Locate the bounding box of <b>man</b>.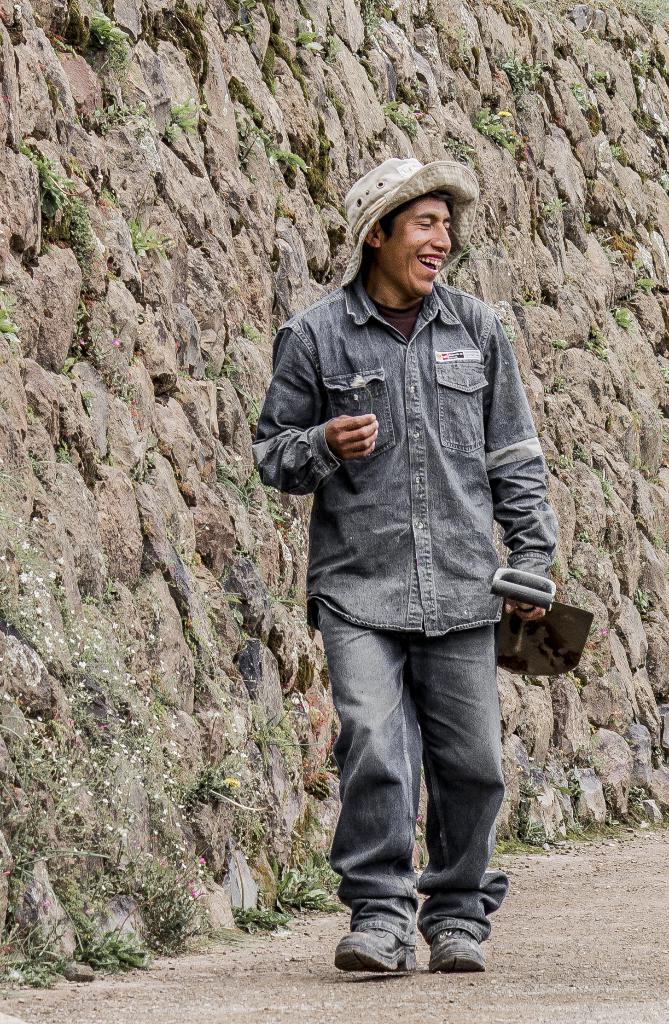
Bounding box: {"left": 255, "top": 154, "right": 573, "bottom": 947}.
